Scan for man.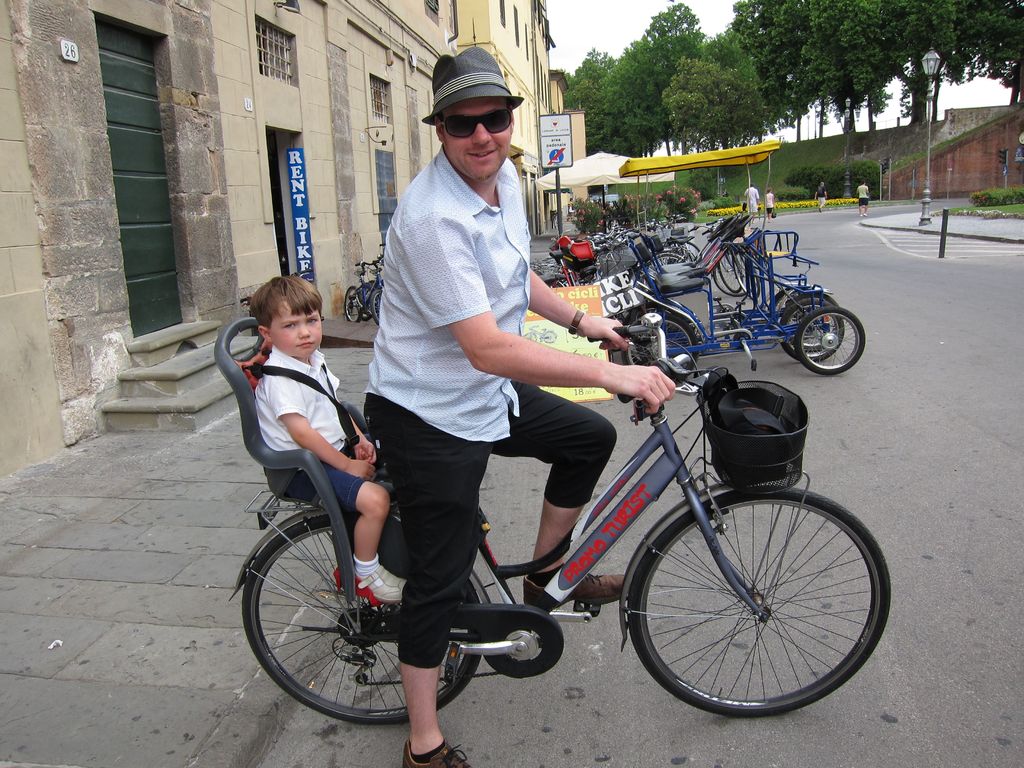
Scan result: <bbox>357, 44, 679, 767</bbox>.
